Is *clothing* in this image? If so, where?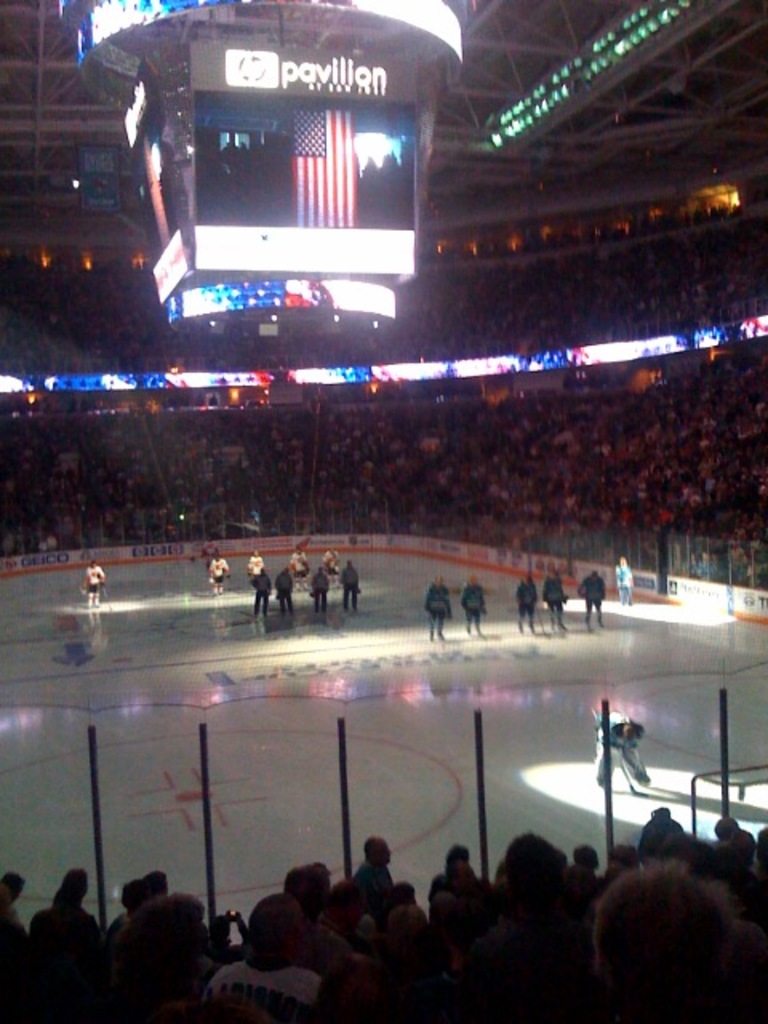
Yes, at {"x1": 542, "y1": 574, "x2": 566, "y2": 632}.
